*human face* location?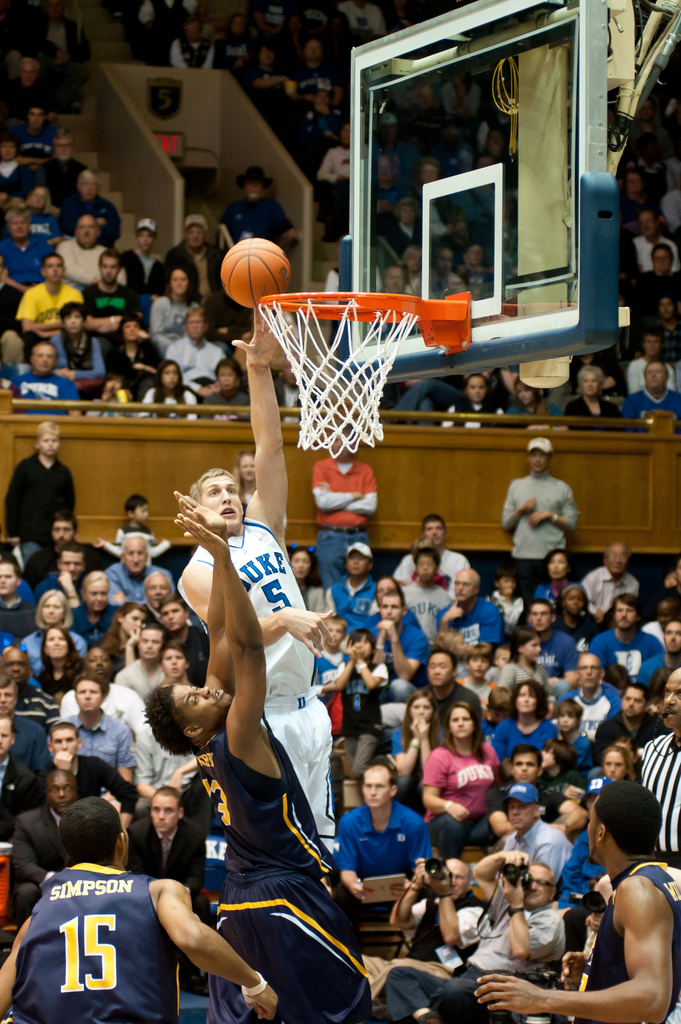
(10,214,27,236)
